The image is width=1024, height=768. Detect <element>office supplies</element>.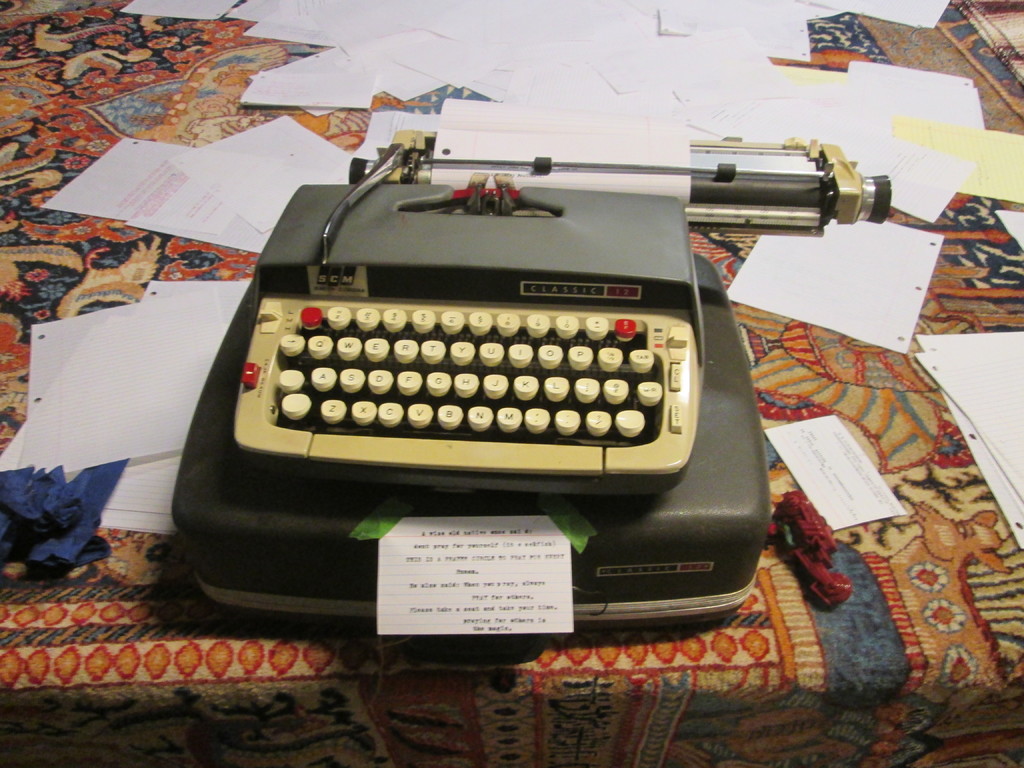
Detection: box(731, 212, 936, 359).
